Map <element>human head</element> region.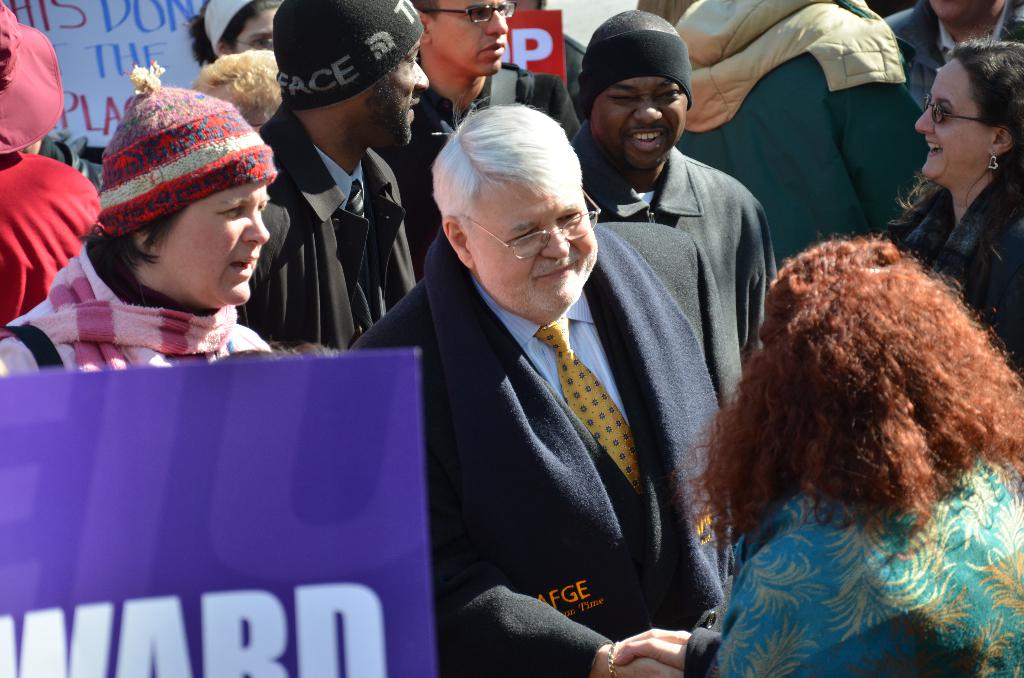
Mapped to region(931, 0, 996, 20).
